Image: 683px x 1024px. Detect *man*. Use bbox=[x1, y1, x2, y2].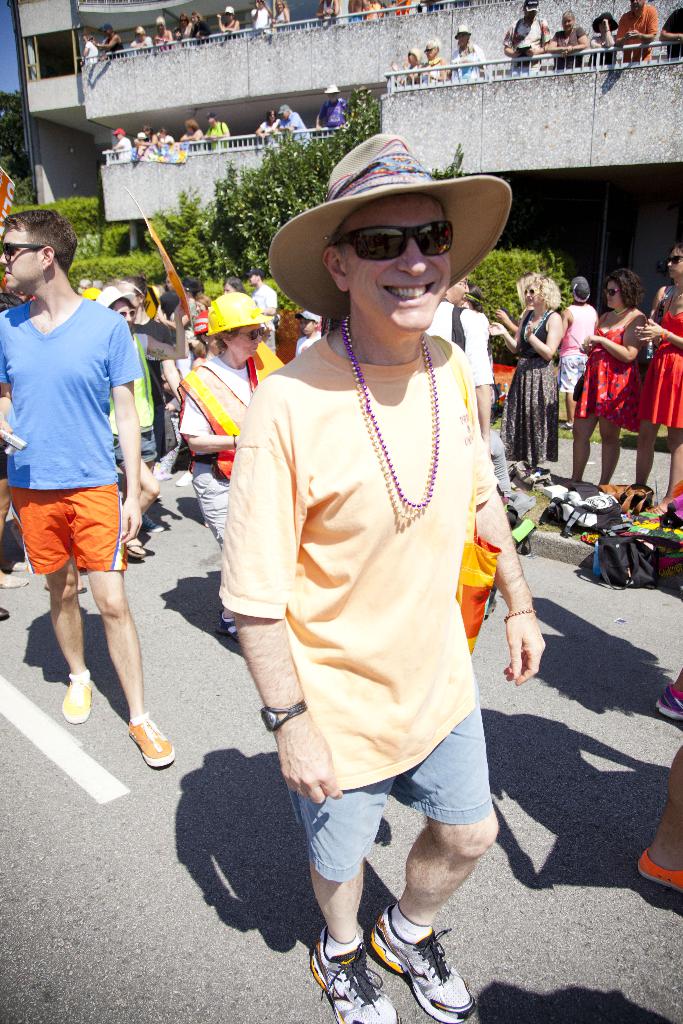
bbox=[80, 32, 101, 65].
